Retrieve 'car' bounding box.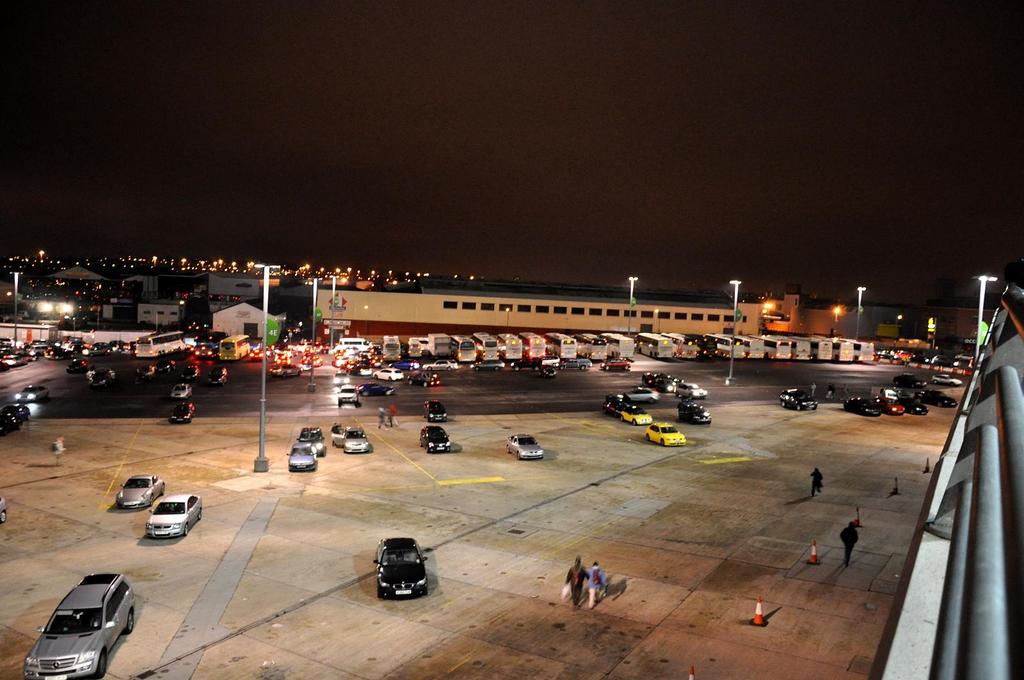
Bounding box: detection(22, 573, 136, 679).
